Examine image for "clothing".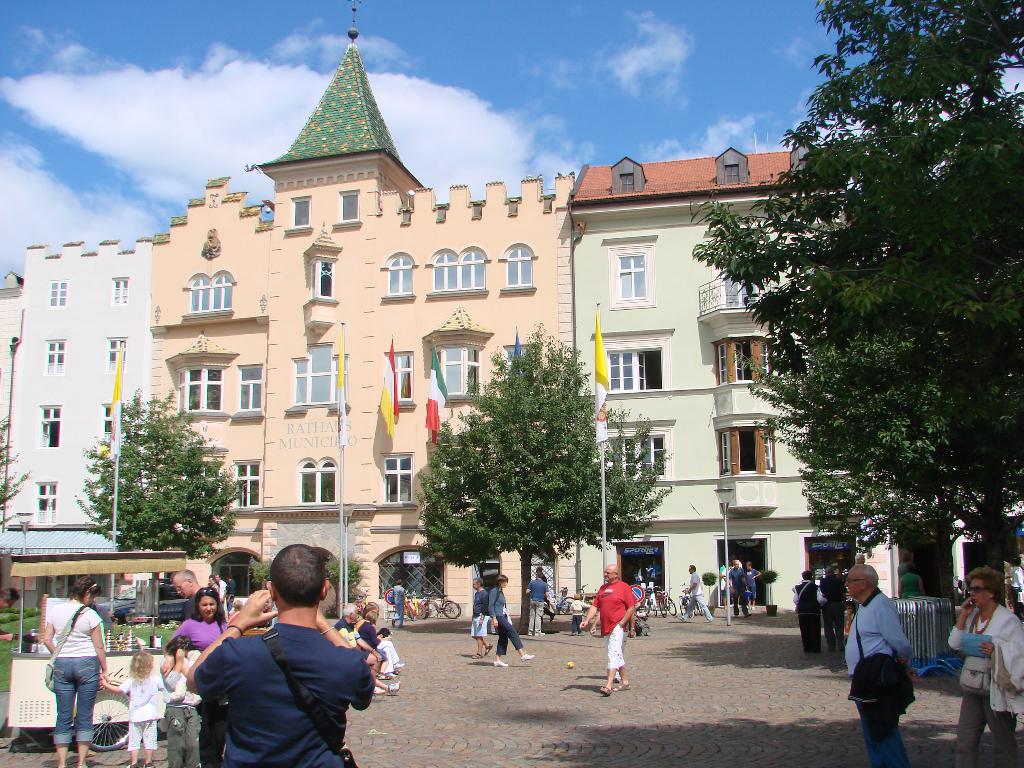
Examination result: x1=742, y1=565, x2=764, y2=598.
